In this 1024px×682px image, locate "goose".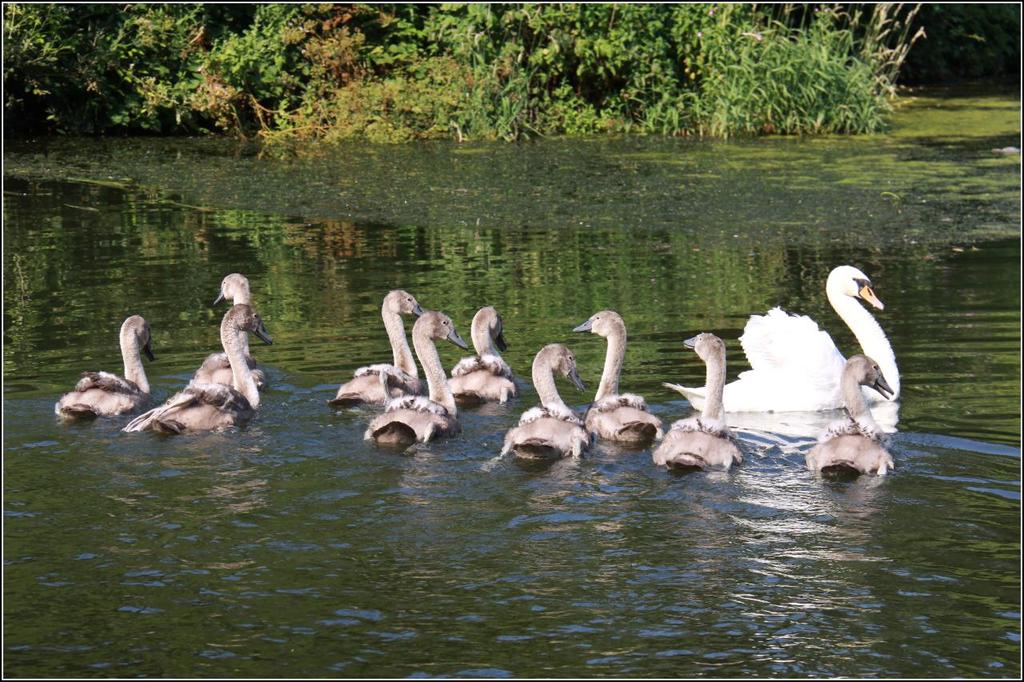
Bounding box: [x1=663, y1=265, x2=899, y2=411].
